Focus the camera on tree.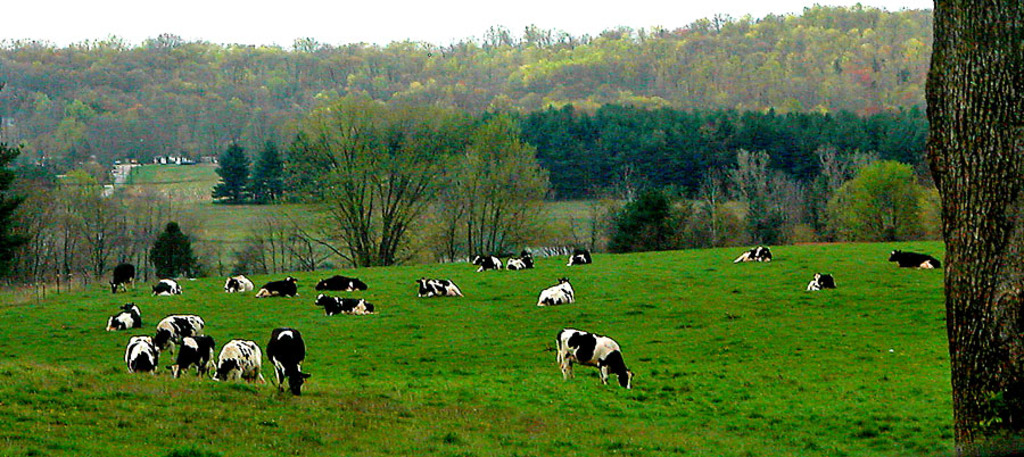
Focus region: [918, 0, 1023, 456].
